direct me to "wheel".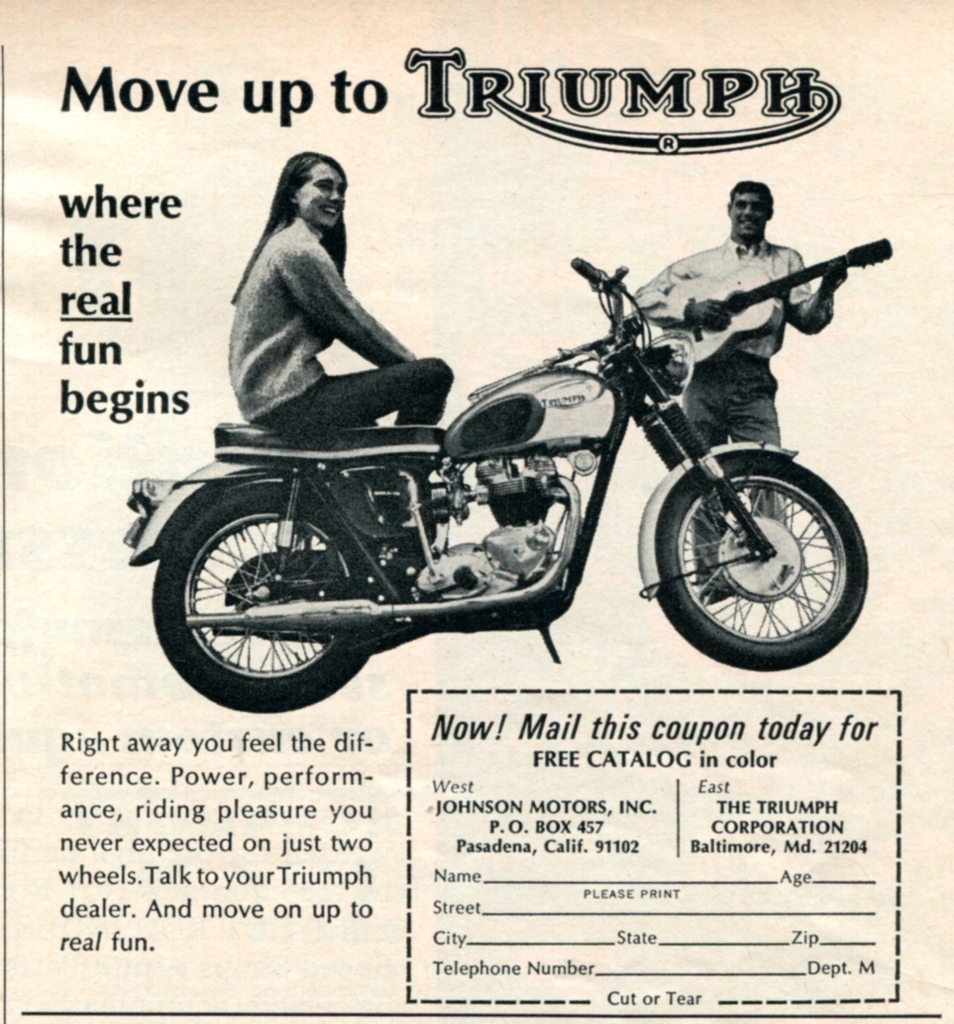
Direction: 653/436/873/643.
